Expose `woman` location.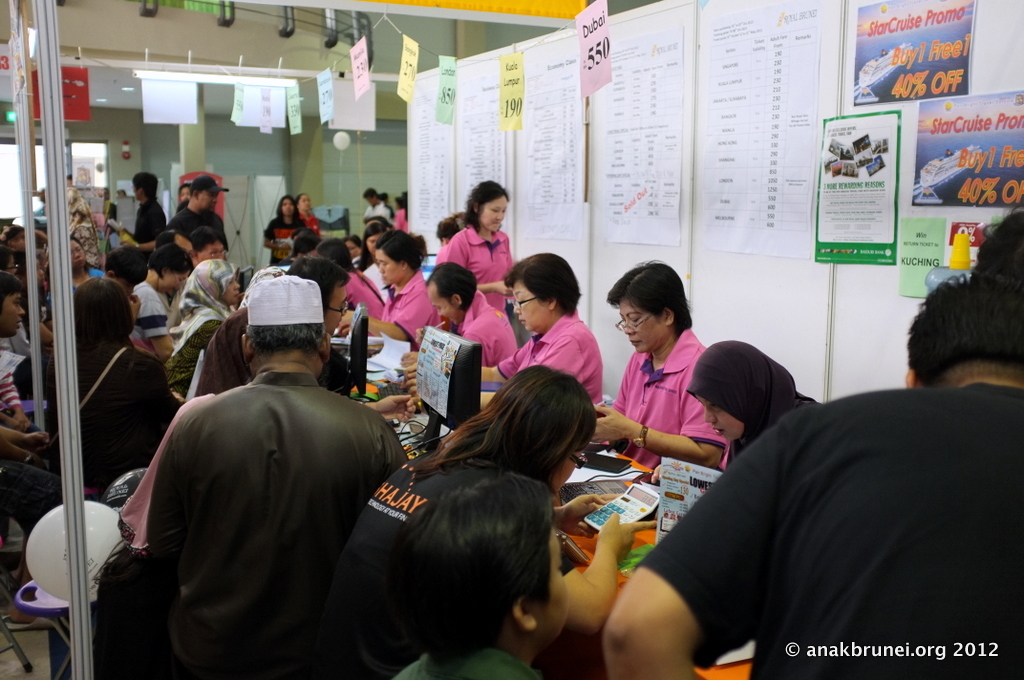
Exposed at (left=169, top=257, right=236, bottom=372).
